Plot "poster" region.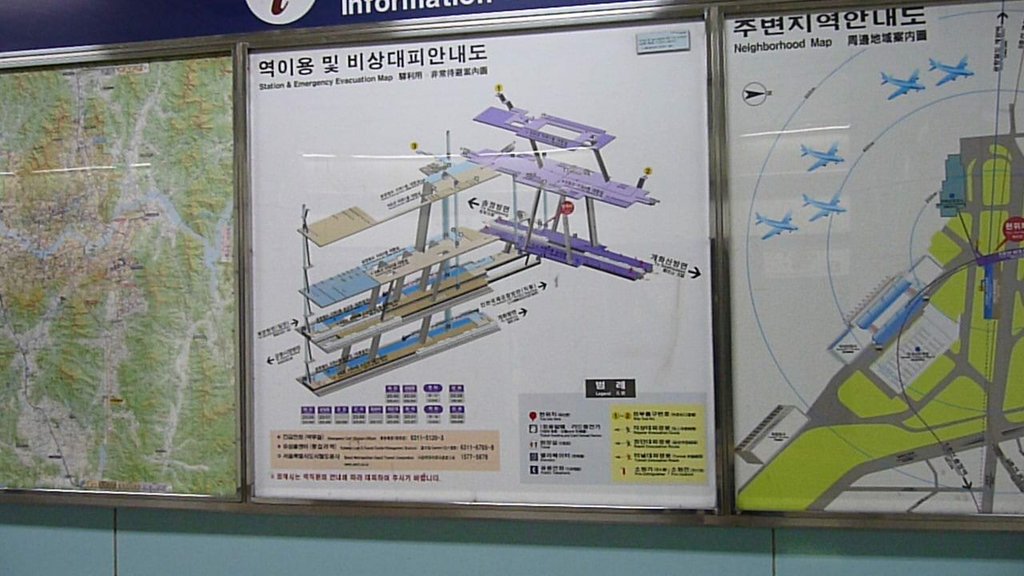
Plotted at x1=243, y1=20, x2=716, y2=508.
